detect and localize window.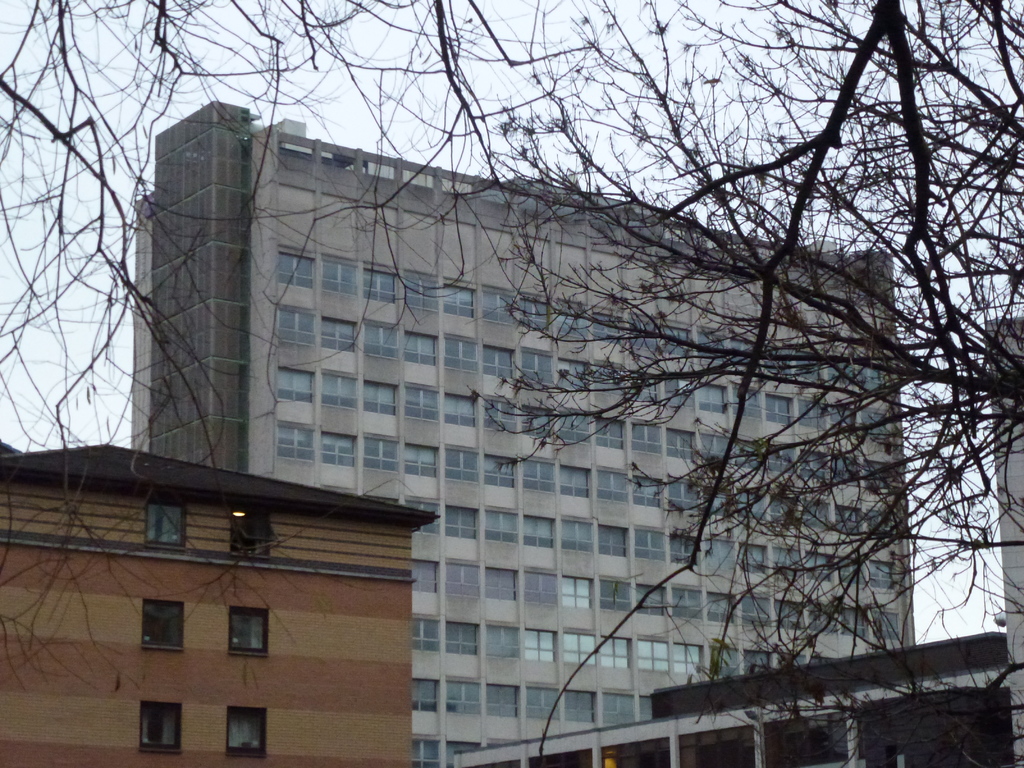
Localized at 530, 684, 559, 717.
